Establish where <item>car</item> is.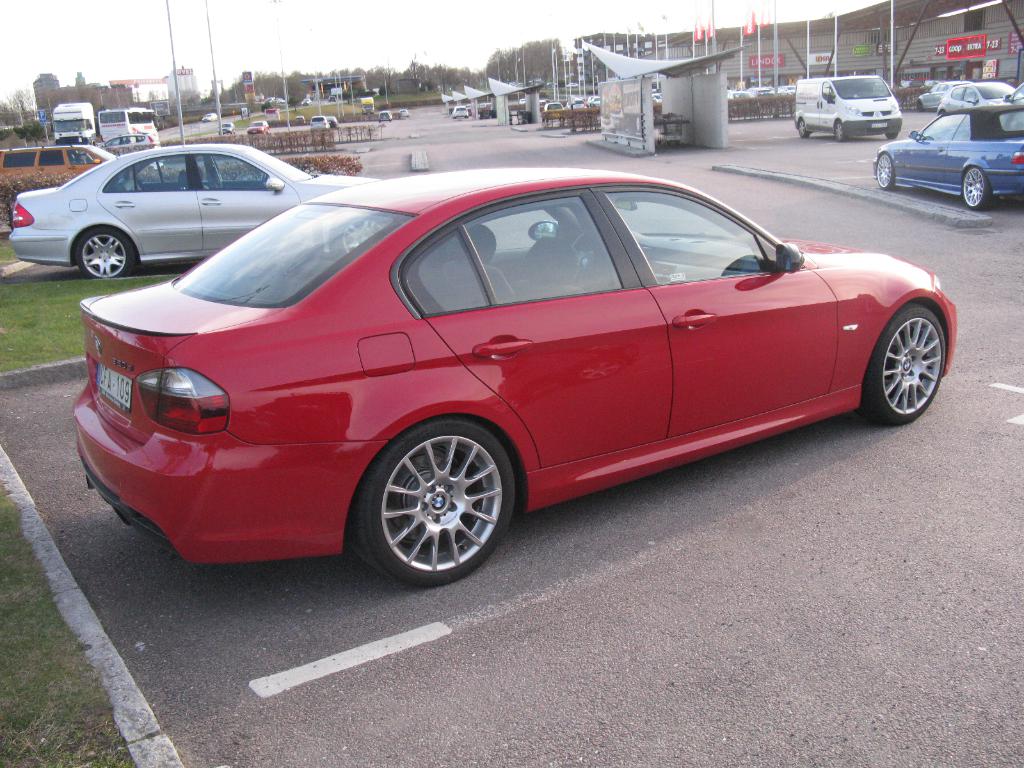
Established at rect(914, 79, 962, 111).
